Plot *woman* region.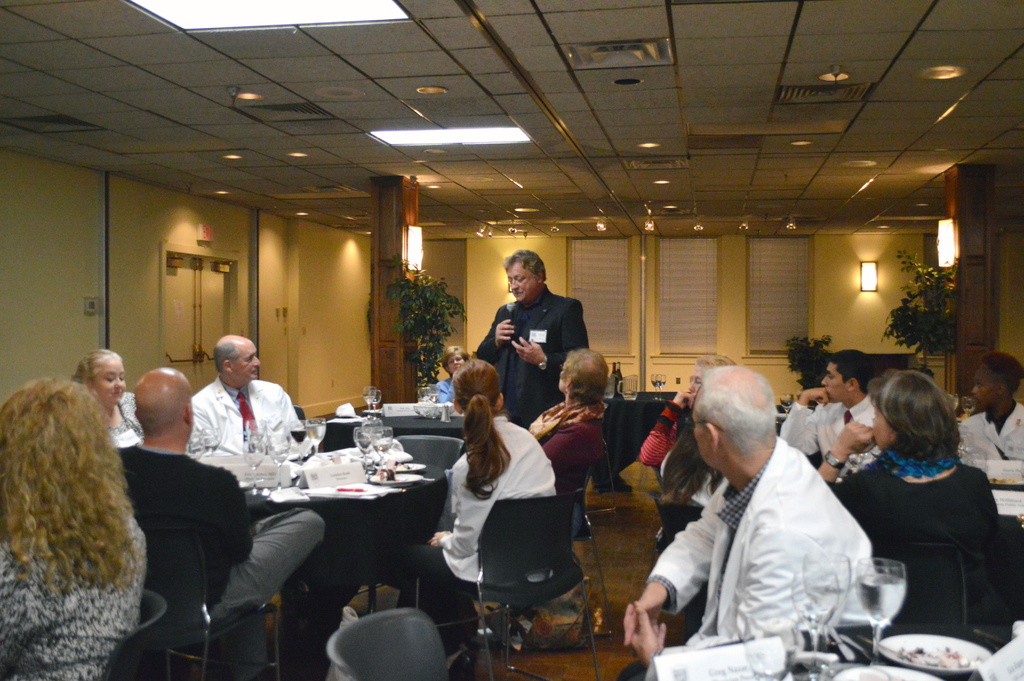
Plotted at bbox=[338, 355, 557, 620].
